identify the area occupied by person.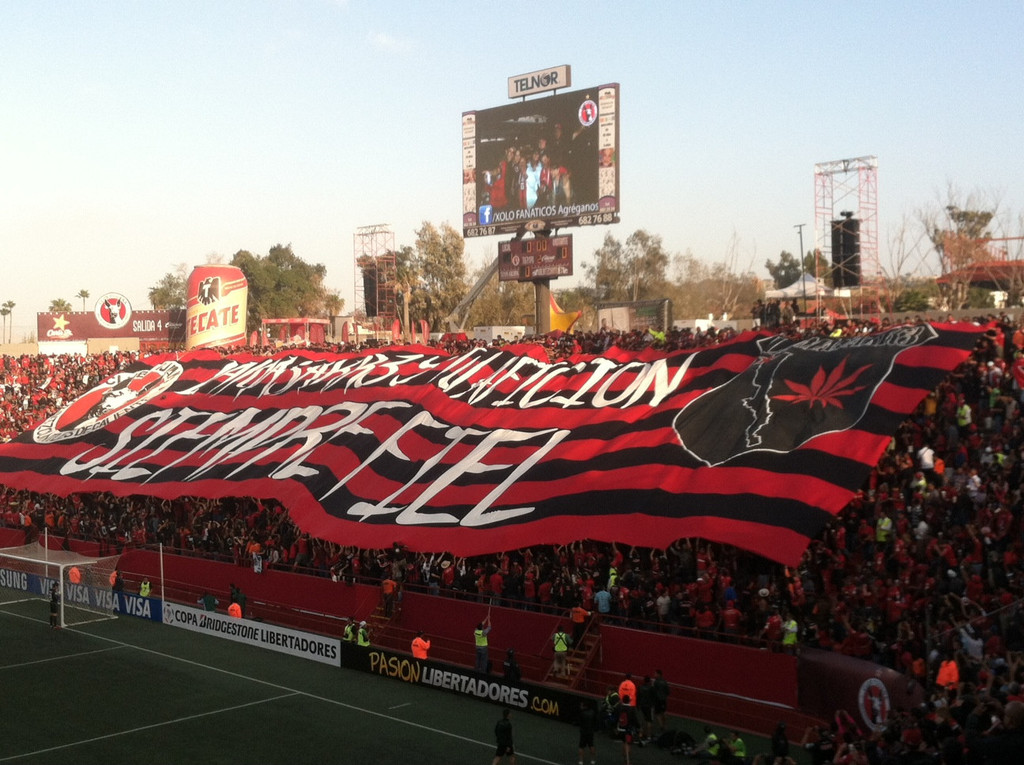
Area: 231/594/244/620.
